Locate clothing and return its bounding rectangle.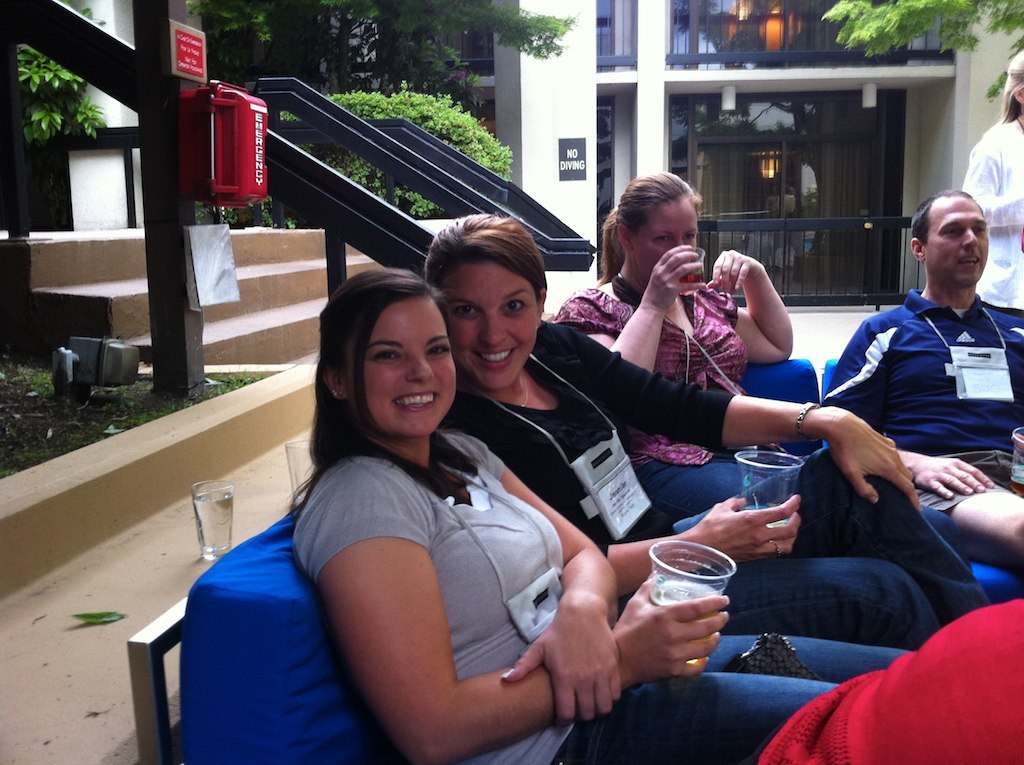
x1=436, y1=319, x2=992, y2=649.
